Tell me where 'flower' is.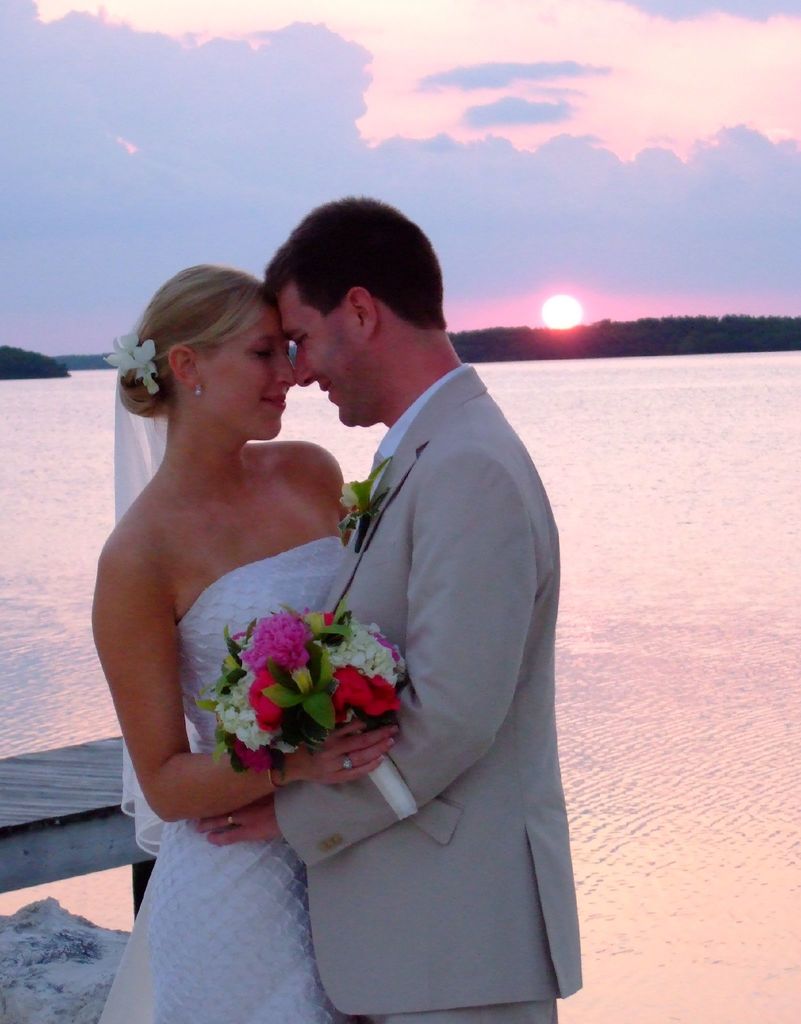
'flower' is at (x1=131, y1=340, x2=168, y2=396).
